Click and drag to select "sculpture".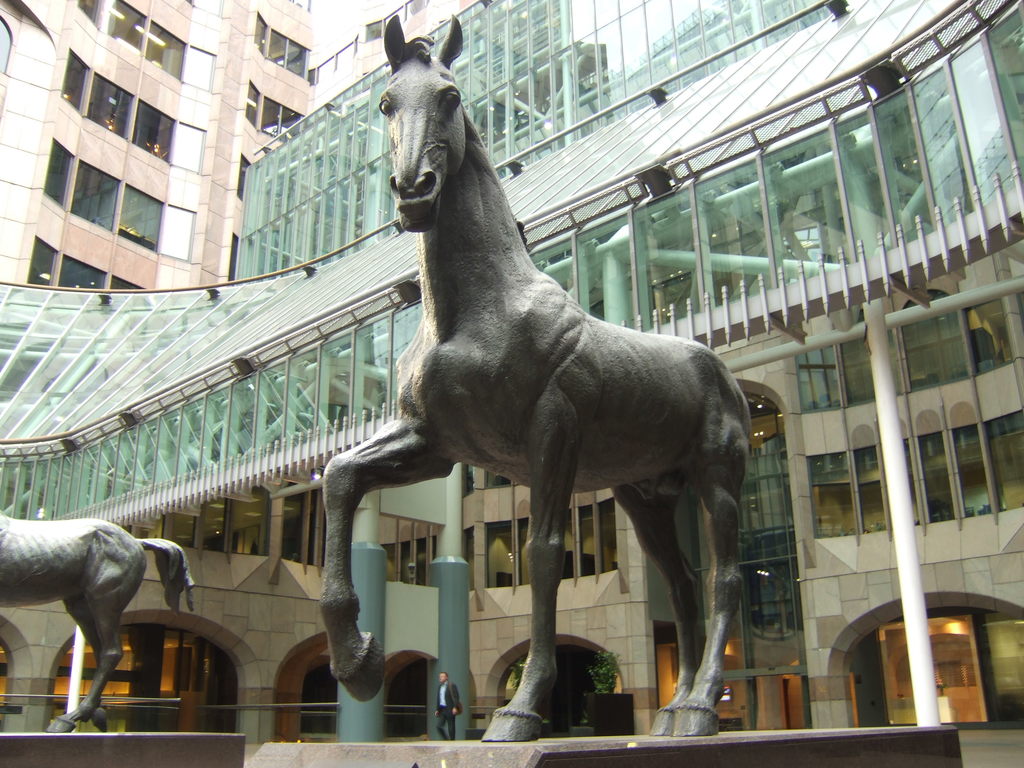
Selection: [x1=0, y1=509, x2=201, y2=733].
